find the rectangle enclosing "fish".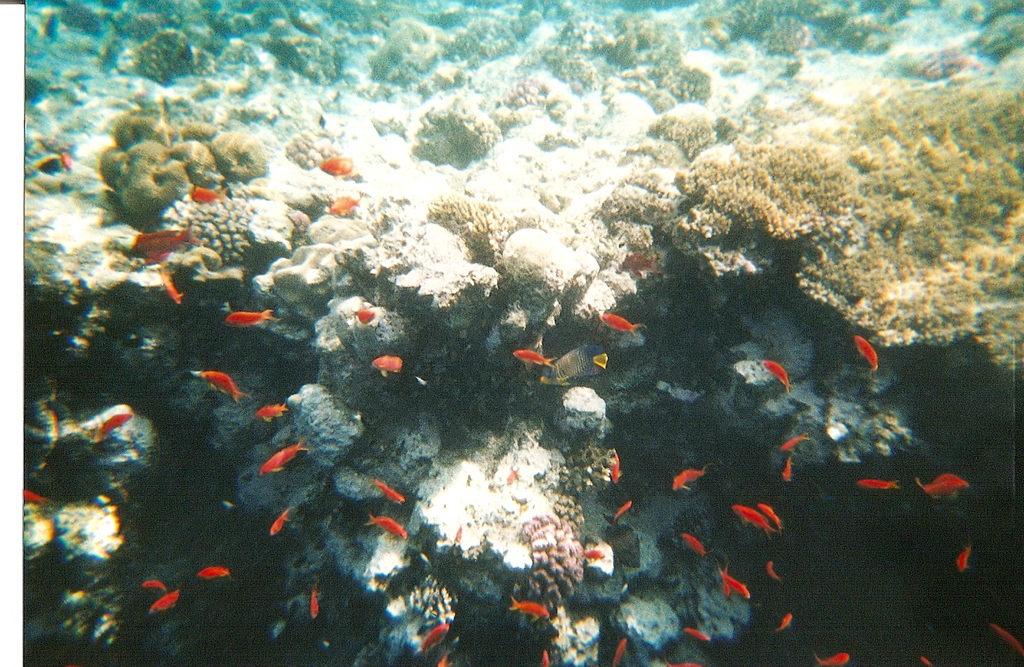
682, 627, 708, 640.
